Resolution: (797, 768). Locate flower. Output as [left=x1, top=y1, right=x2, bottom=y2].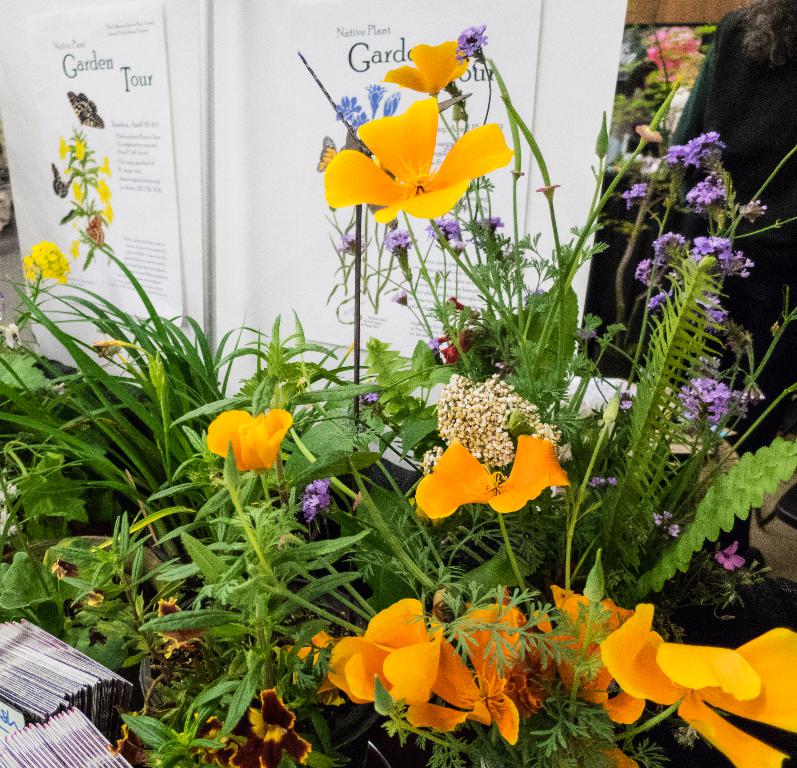
[left=57, top=140, right=68, bottom=159].
